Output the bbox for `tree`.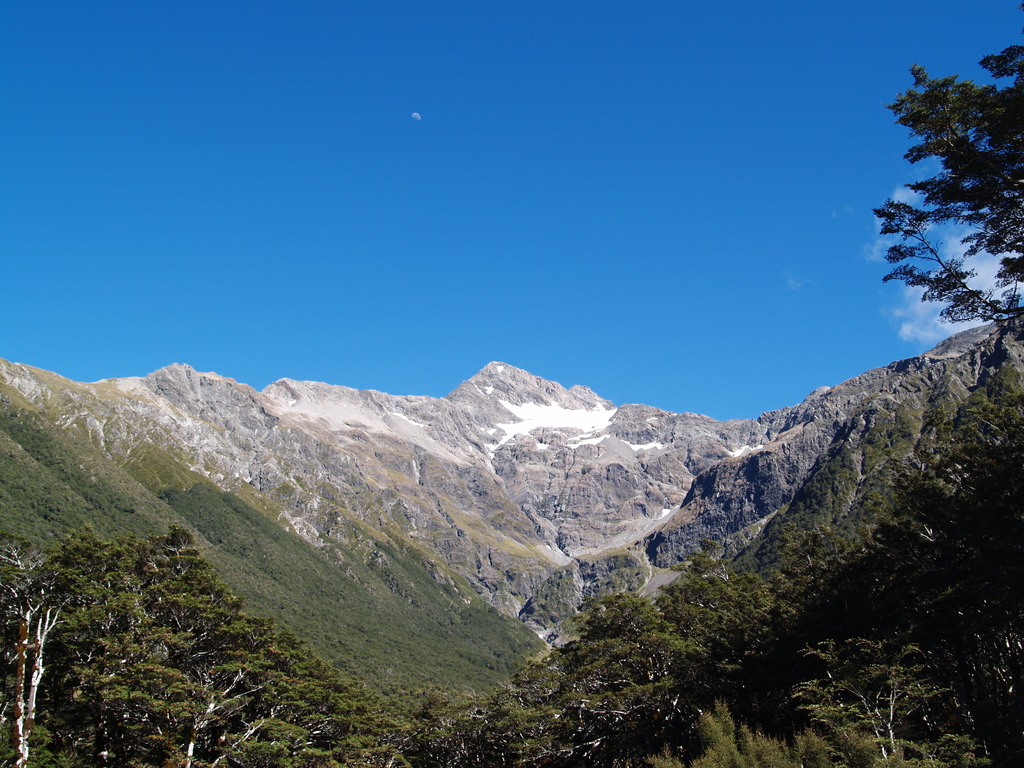
x1=150 y1=527 x2=419 y2=767.
